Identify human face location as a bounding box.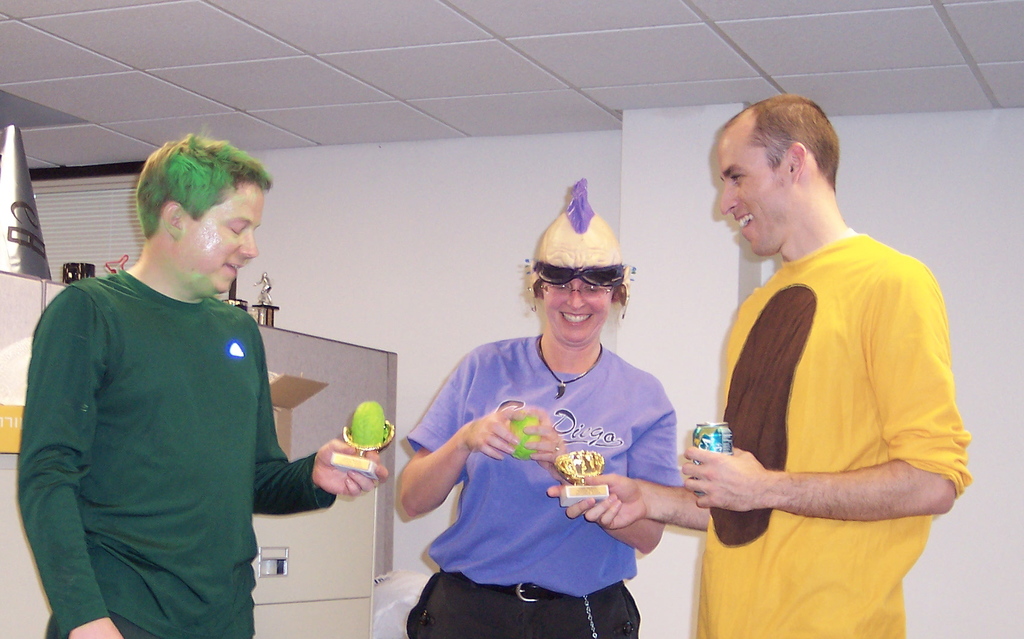
region(536, 268, 618, 344).
